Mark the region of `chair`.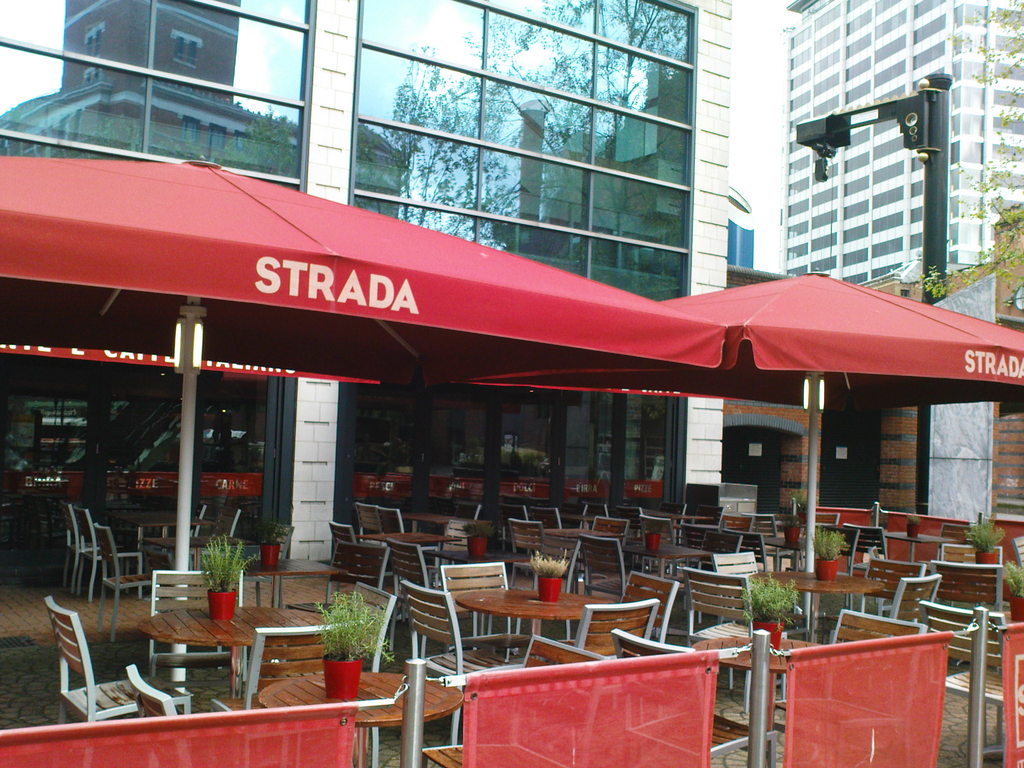
Region: [593,520,628,547].
